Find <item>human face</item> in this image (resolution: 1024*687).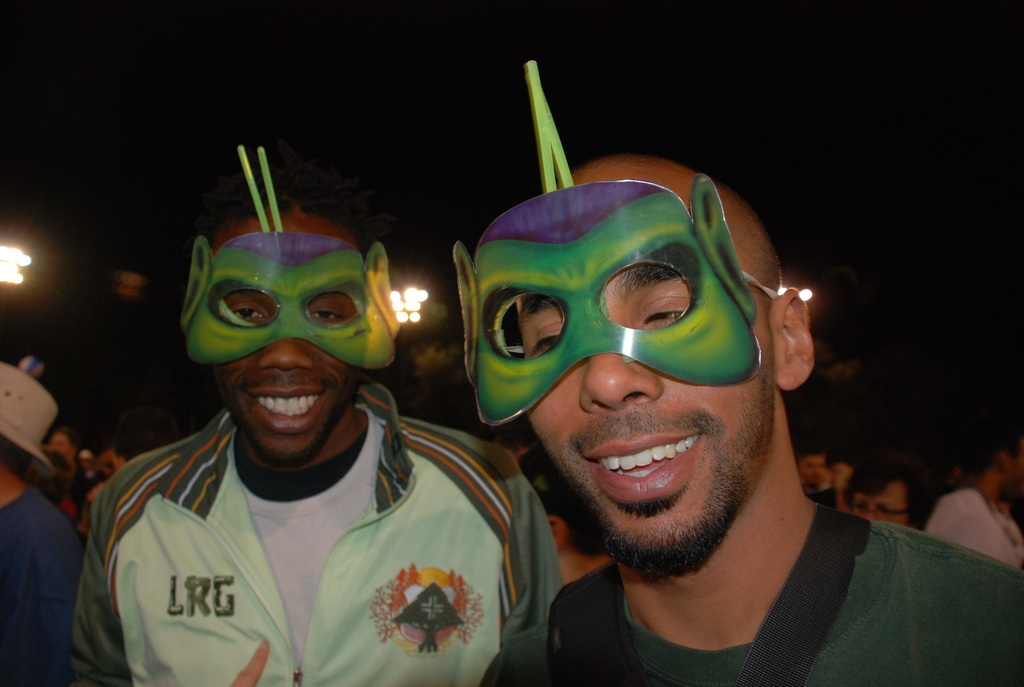
207:210:362:463.
